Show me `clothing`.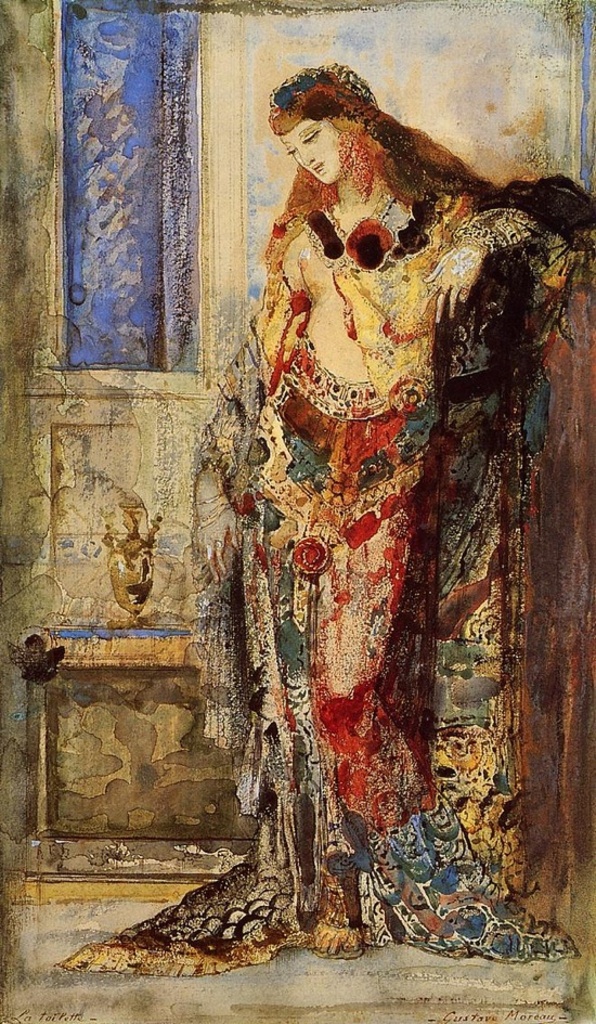
`clothing` is here: bbox=[165, 55, 541, 954].
